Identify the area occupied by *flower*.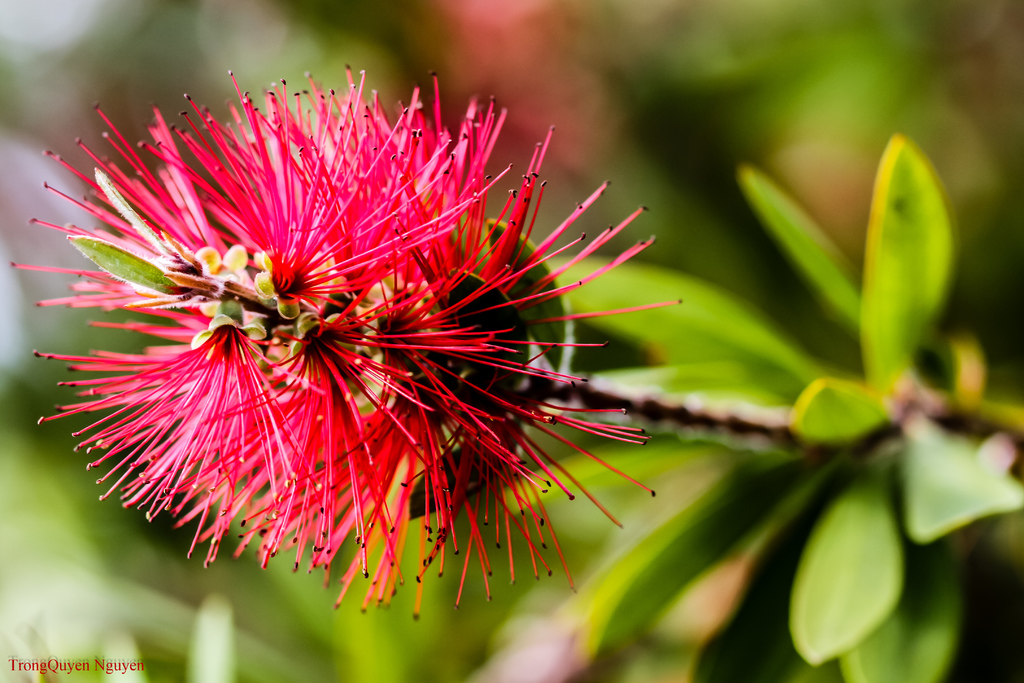
Area: detection(27, 71, 716, 618).
